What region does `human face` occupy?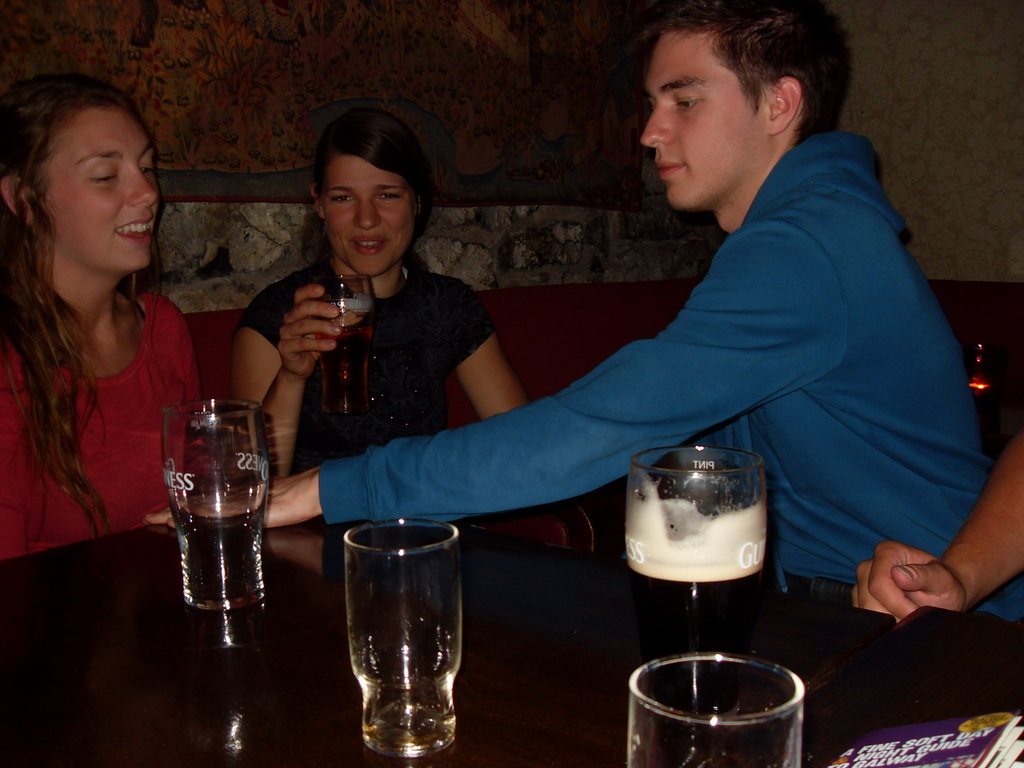
pyautogui.locateOnScreen(42, 106, 158, 271).
